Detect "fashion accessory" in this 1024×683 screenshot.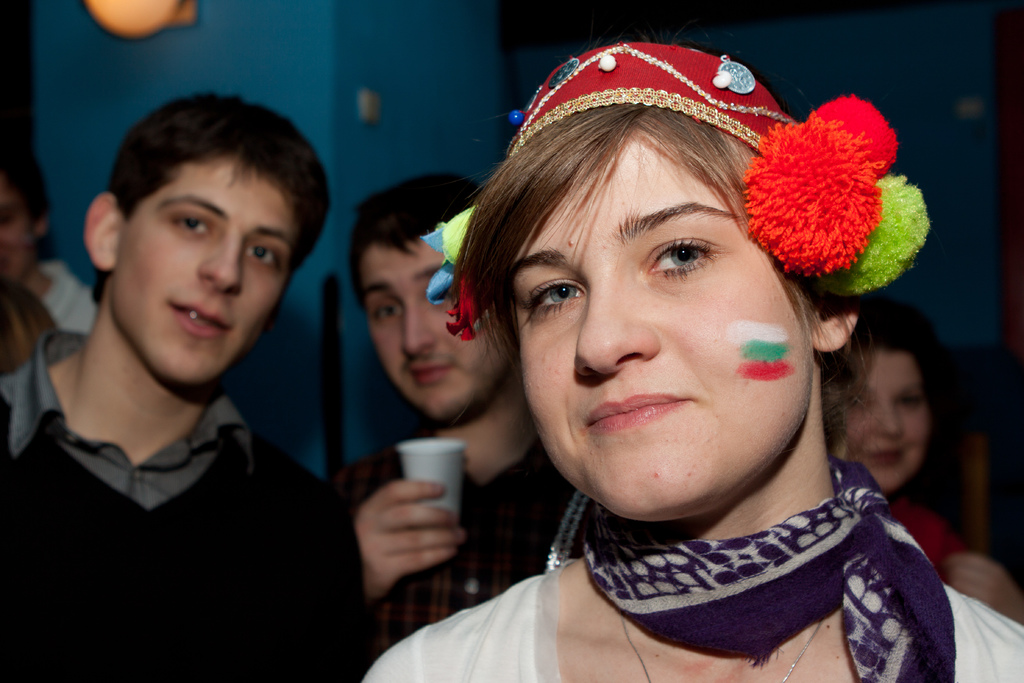
Detection: {"left": 514, "top": 40, "right": 932, "bottom": 308}.
